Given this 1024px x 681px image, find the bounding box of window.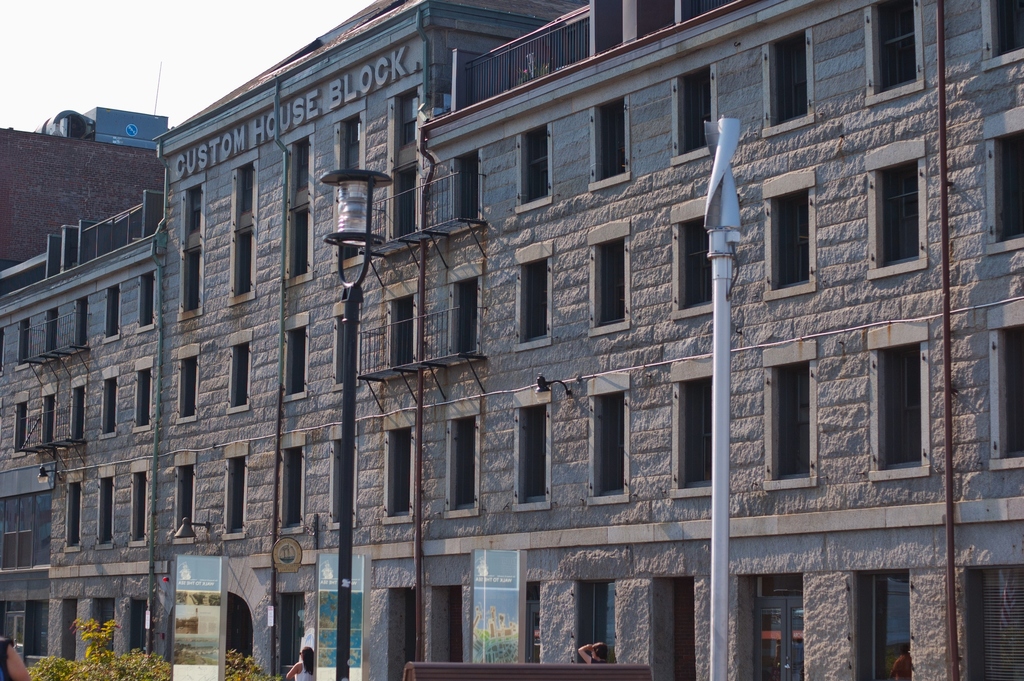
box(581, 87, 636, 196).
